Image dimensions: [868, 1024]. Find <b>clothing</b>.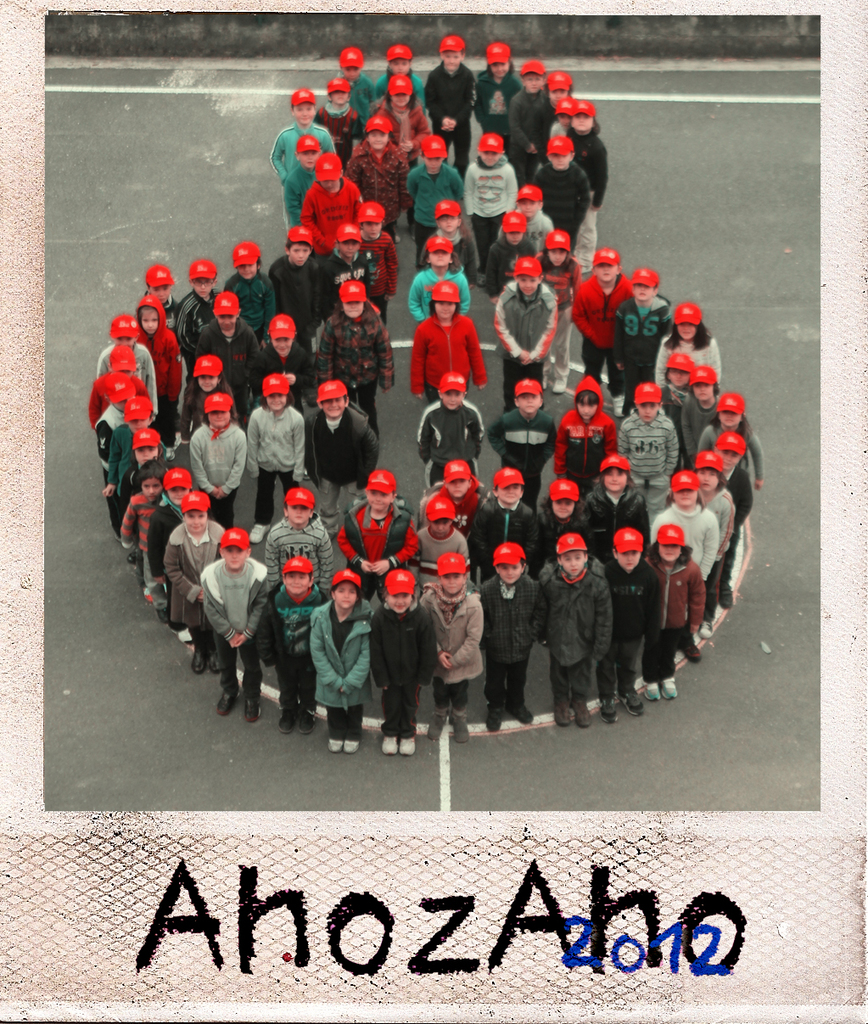
locate(540, 249, 580, 322).
